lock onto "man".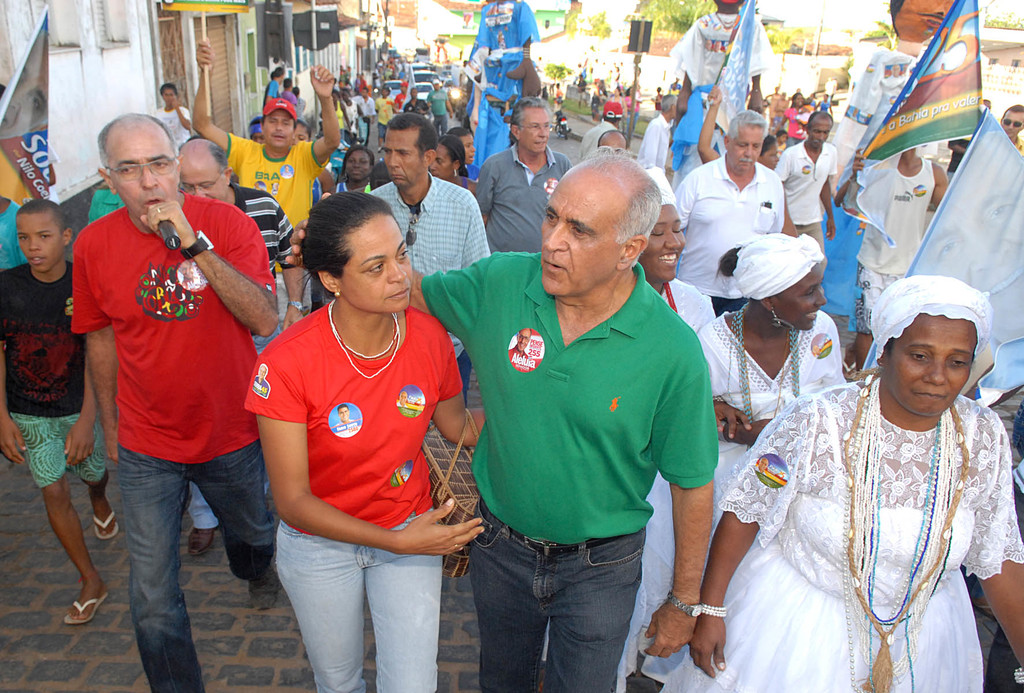
Locked: [x1=999, y1=104, x2=1023, y2=154].
